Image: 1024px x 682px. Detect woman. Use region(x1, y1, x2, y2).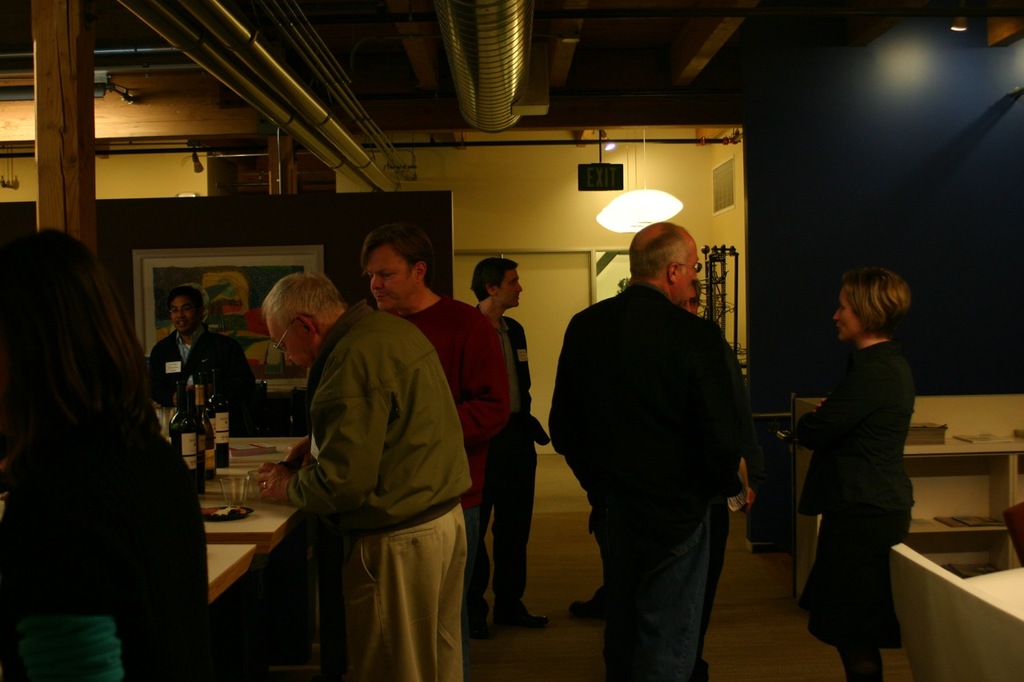
region(778, 270, 921, 681).
